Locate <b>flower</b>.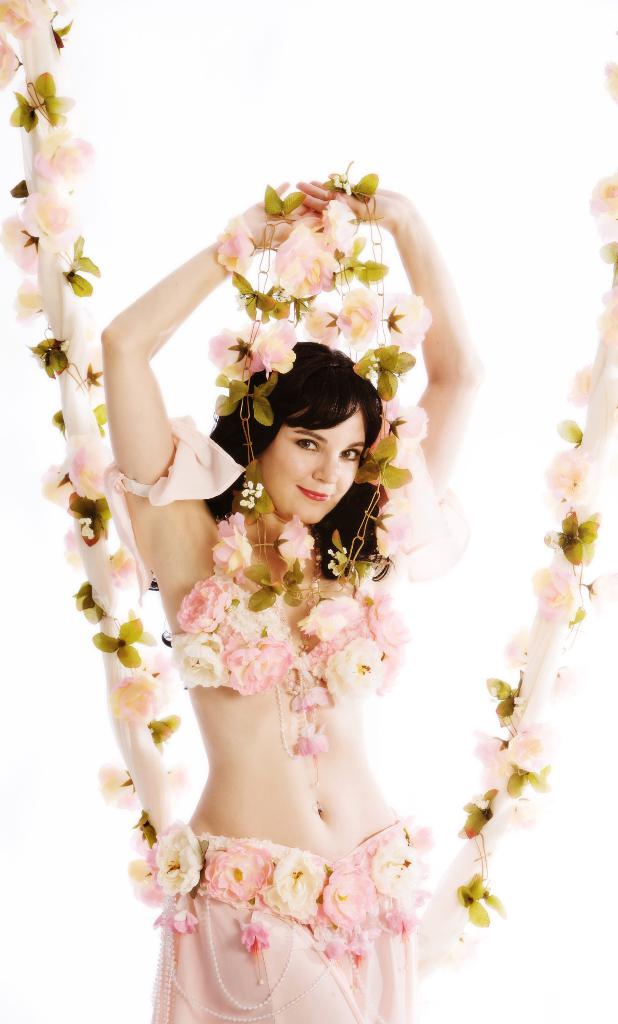
Bounding box: rect(500, 632, 524, 671).
